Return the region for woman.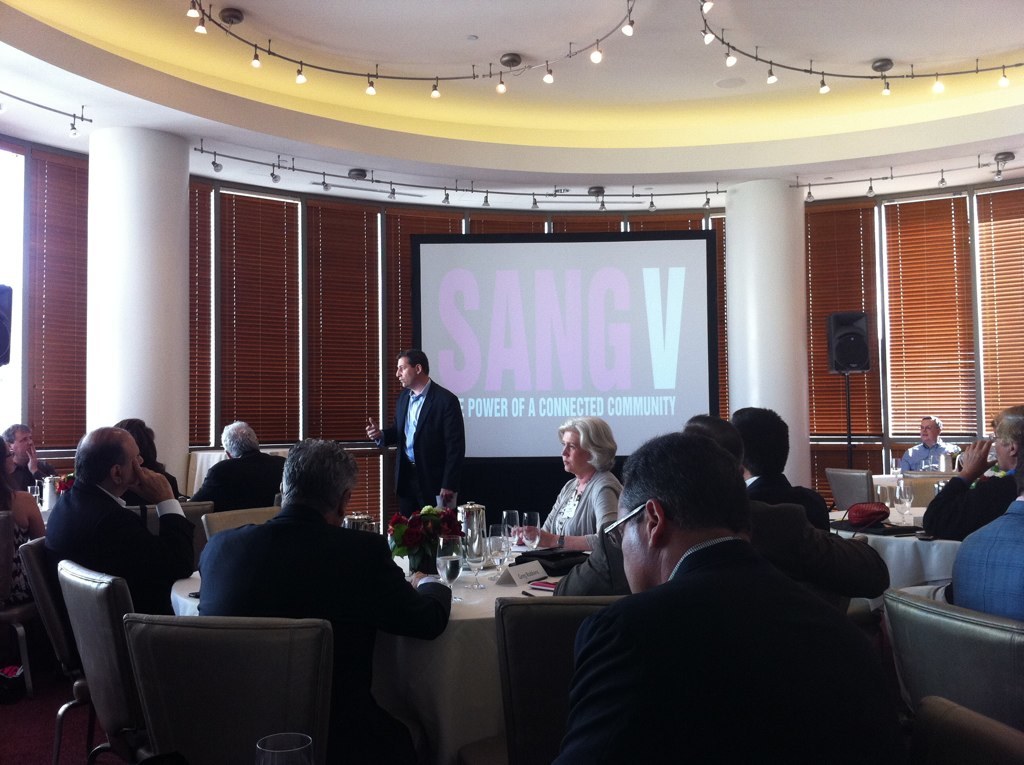
bbox(539, 410, 638, 594).
